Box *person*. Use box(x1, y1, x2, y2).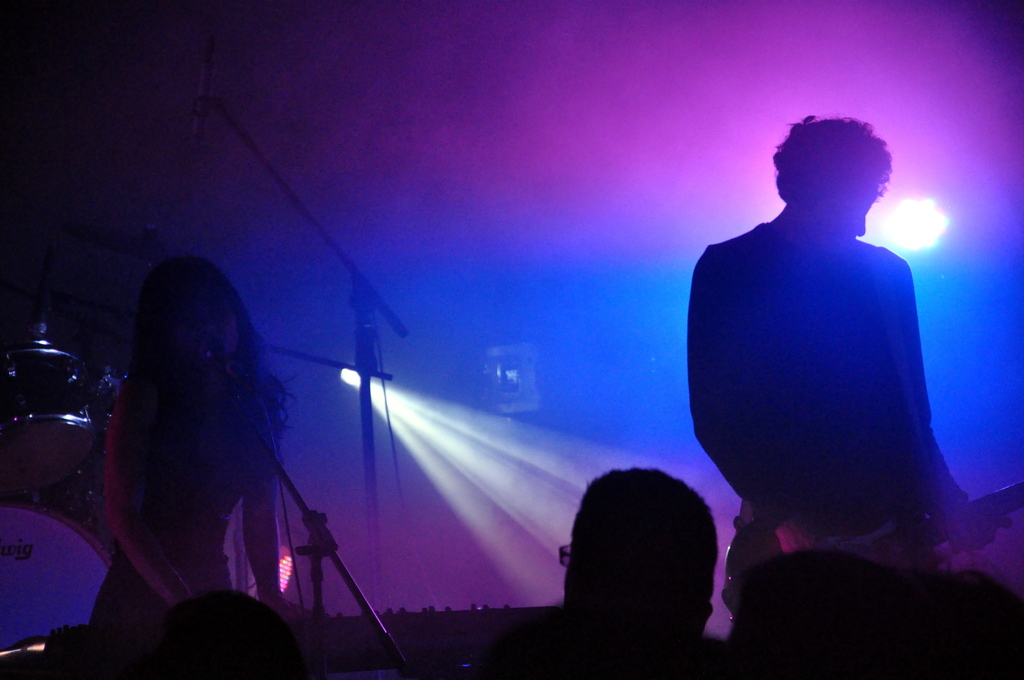
box(682, 113, 1009, 611).
